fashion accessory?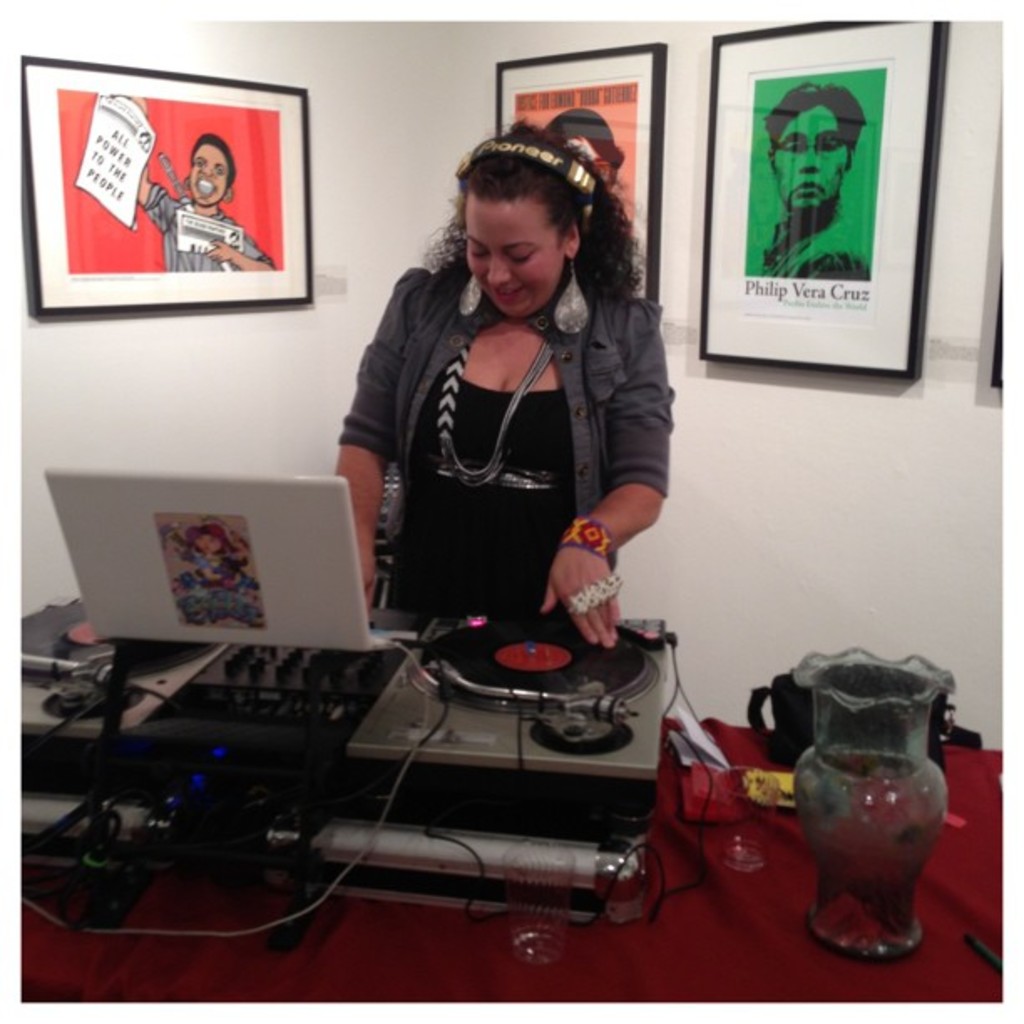
select_region(545, 254, 596, 326)
